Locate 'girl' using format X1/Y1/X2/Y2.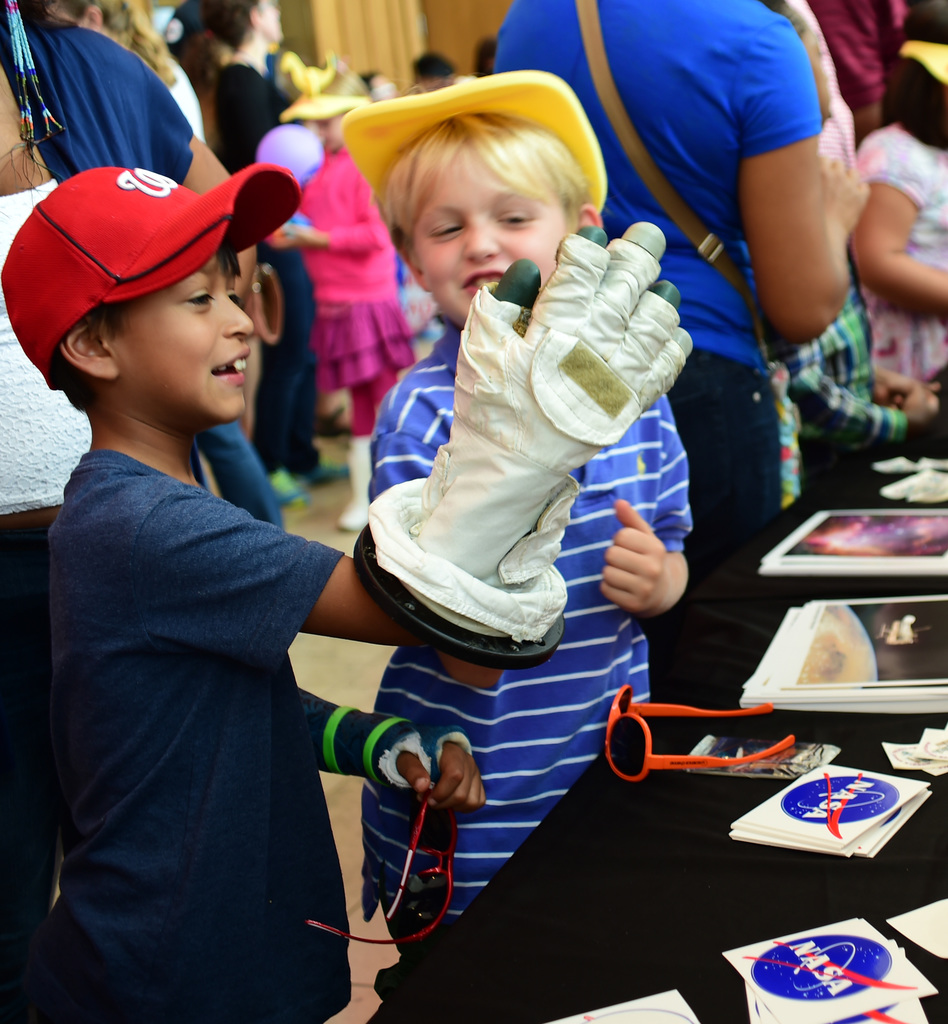
275/68/418/531.
